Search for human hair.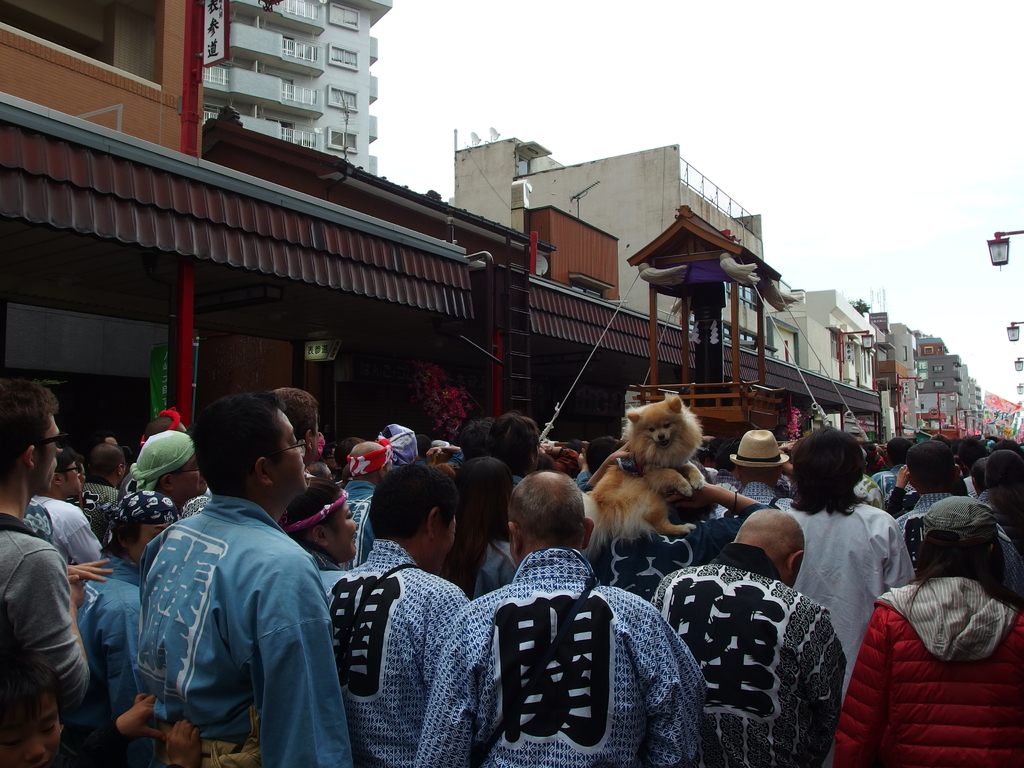
Found at [88, 438, 133, 483].
